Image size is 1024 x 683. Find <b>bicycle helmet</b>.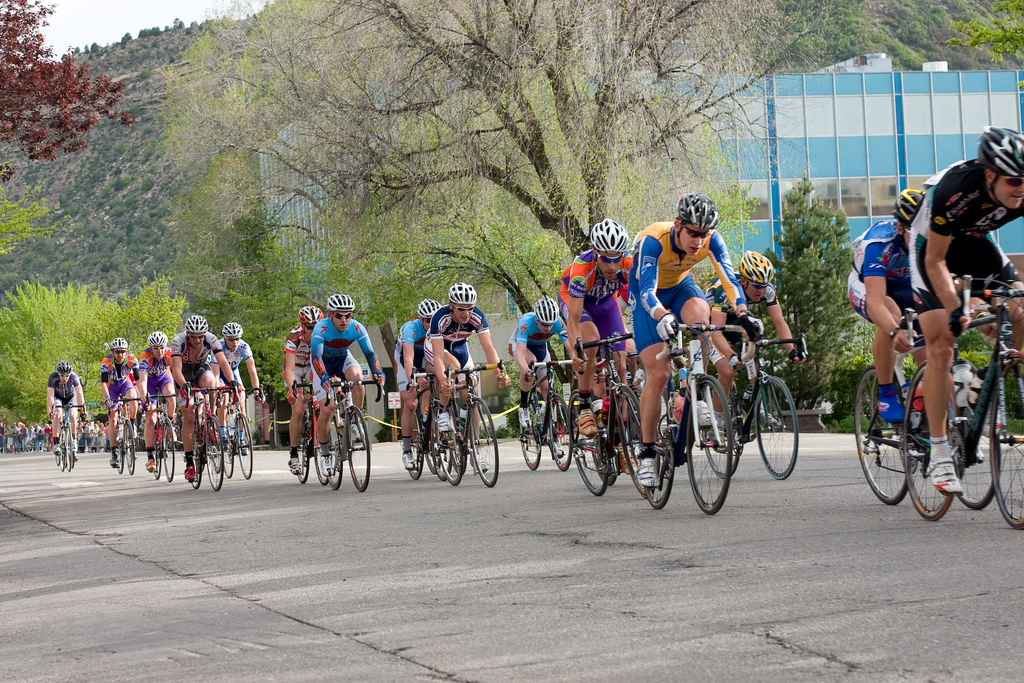
bbox(184, 311, 204, 335).
